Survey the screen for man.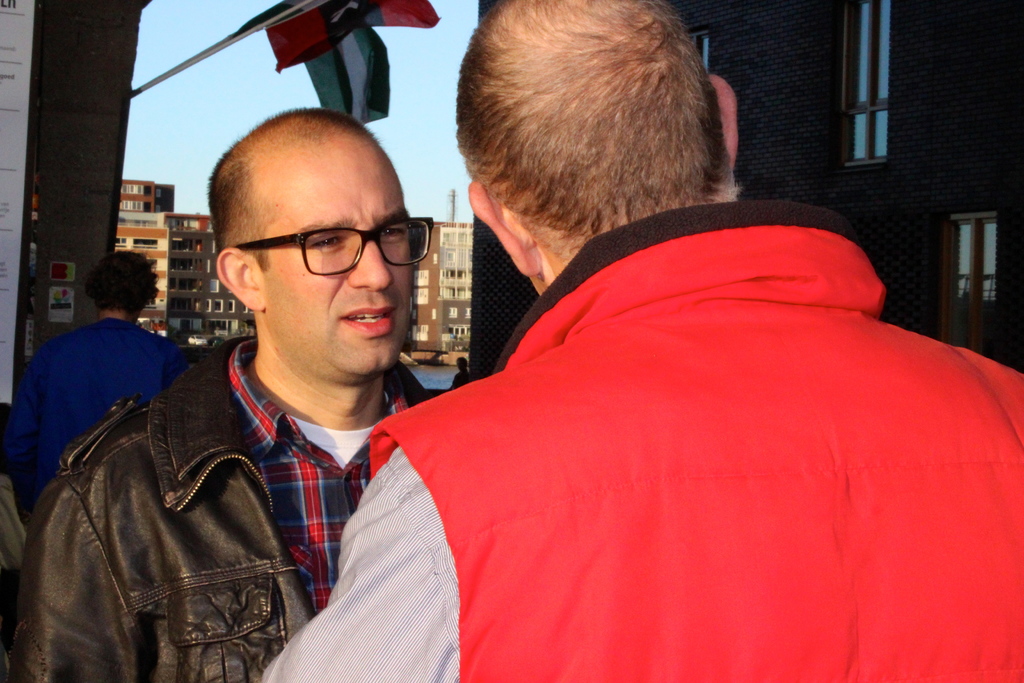
Survey found: box(18, 239, 204, 527).
